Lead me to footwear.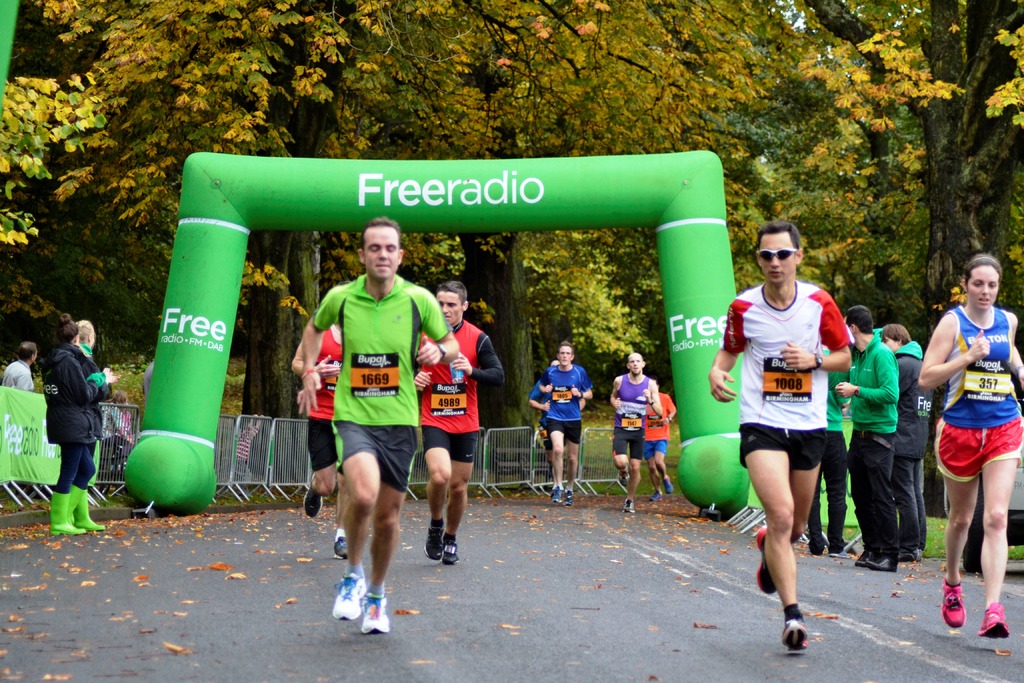
Lead to [left=650, top=489, right=659, bottom=502].
